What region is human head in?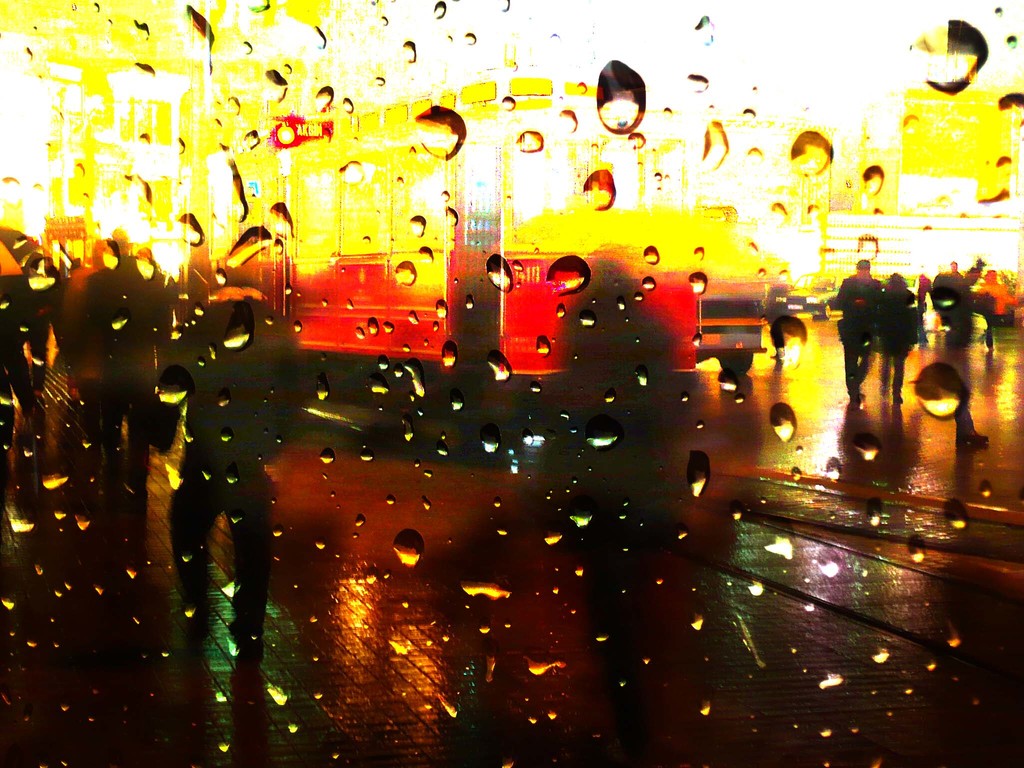
[857, 262, 870, 273].
